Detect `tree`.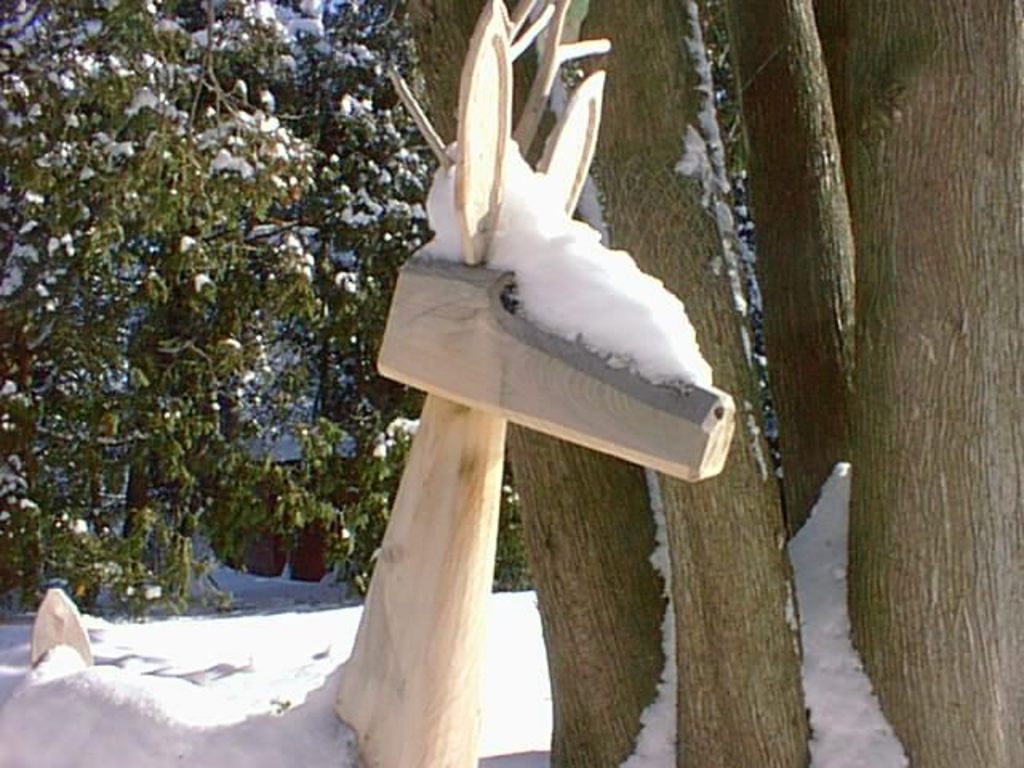
Detected at [712, 0, 862, 536].
